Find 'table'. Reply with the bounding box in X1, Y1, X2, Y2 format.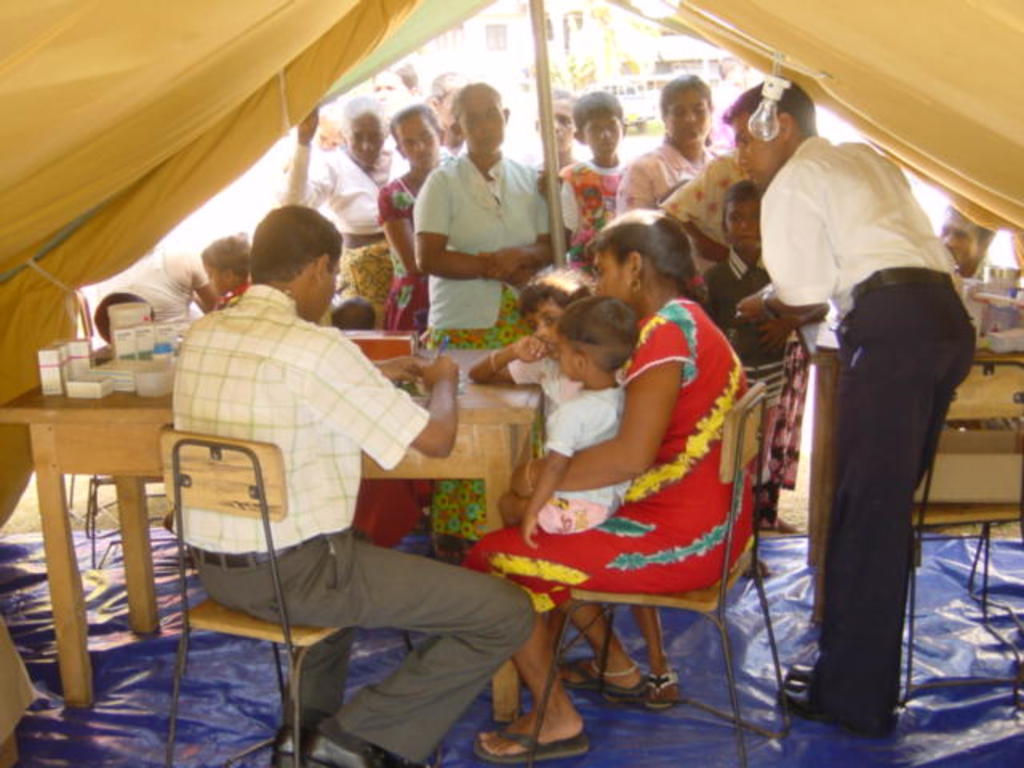
0, 349, 538, 723.
